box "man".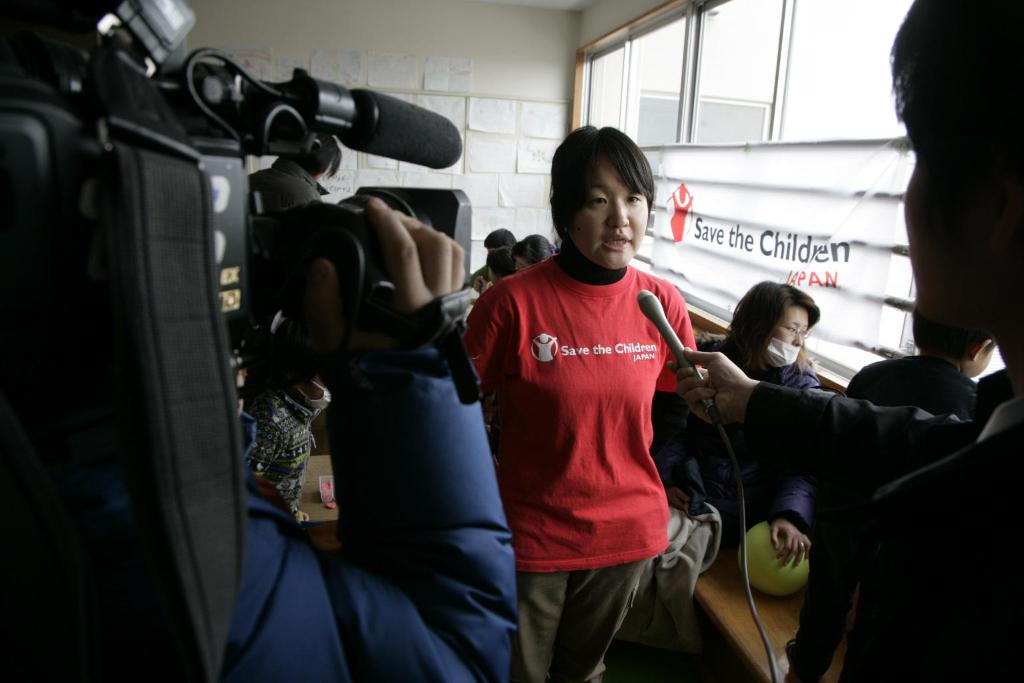
left=465, top=231, right=517, bottom=290.
